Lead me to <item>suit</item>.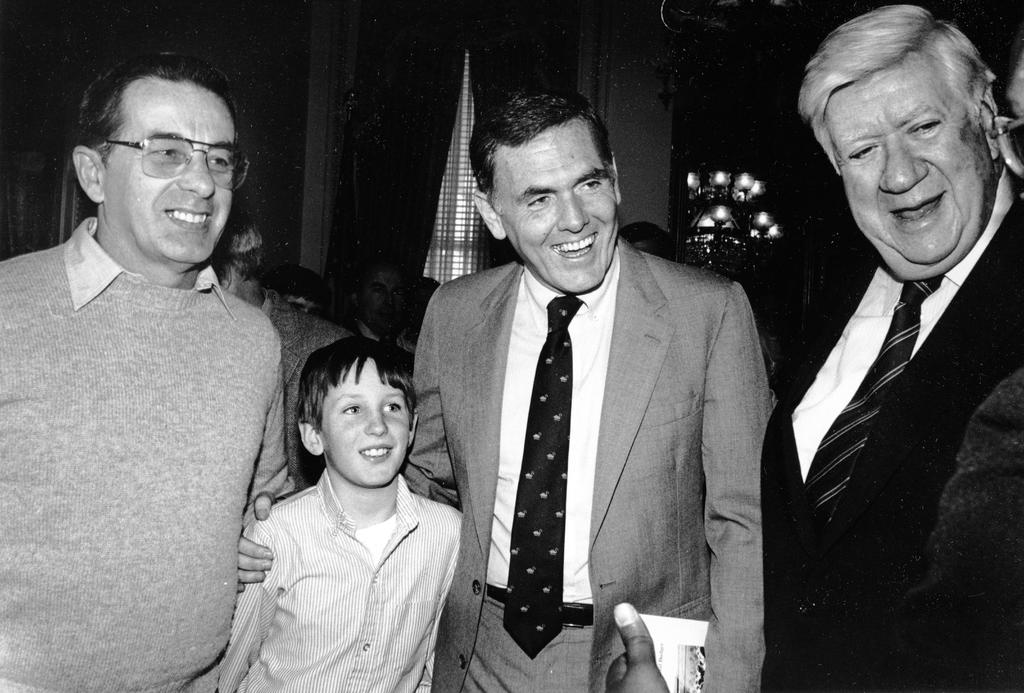
Lead to l=906, t=366, r=1023, b=692.
